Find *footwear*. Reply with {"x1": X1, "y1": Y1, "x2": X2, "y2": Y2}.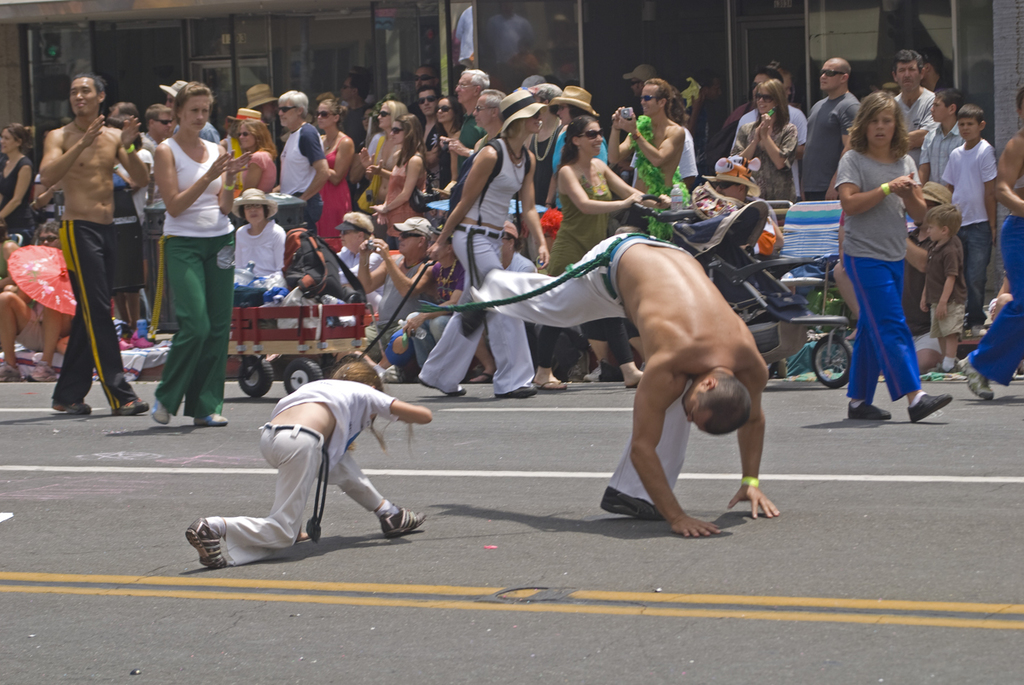
{"x1": 543, "y1": 380, "x2": 566, "y2": 389}.
